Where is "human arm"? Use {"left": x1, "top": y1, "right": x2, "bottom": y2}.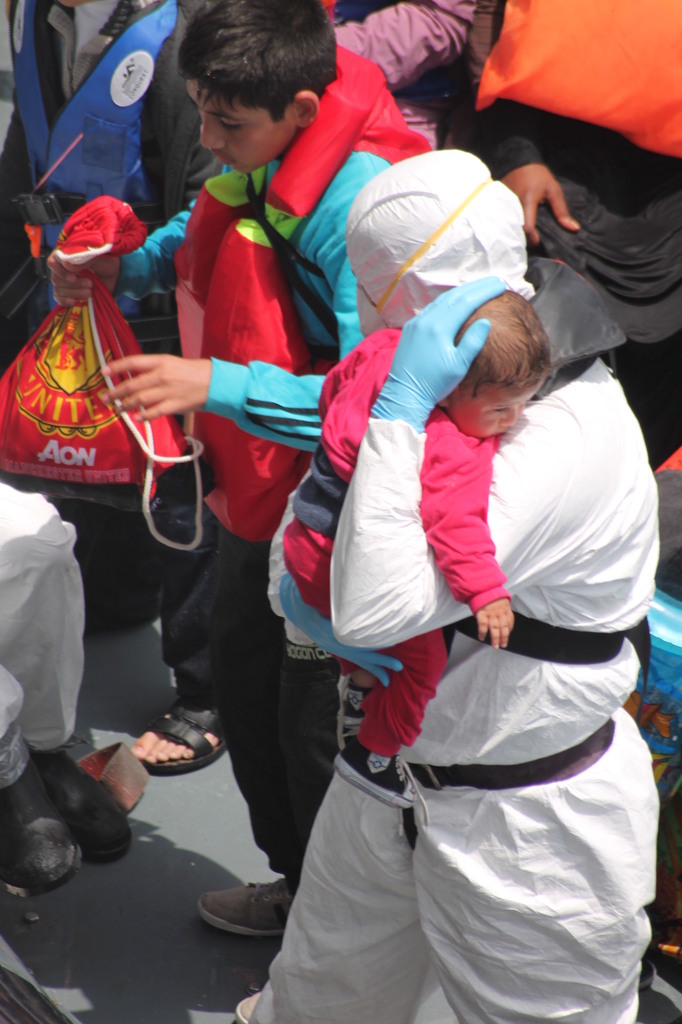
{"left": 328, "top": 4, "right": 480, "bottom": 93}.
